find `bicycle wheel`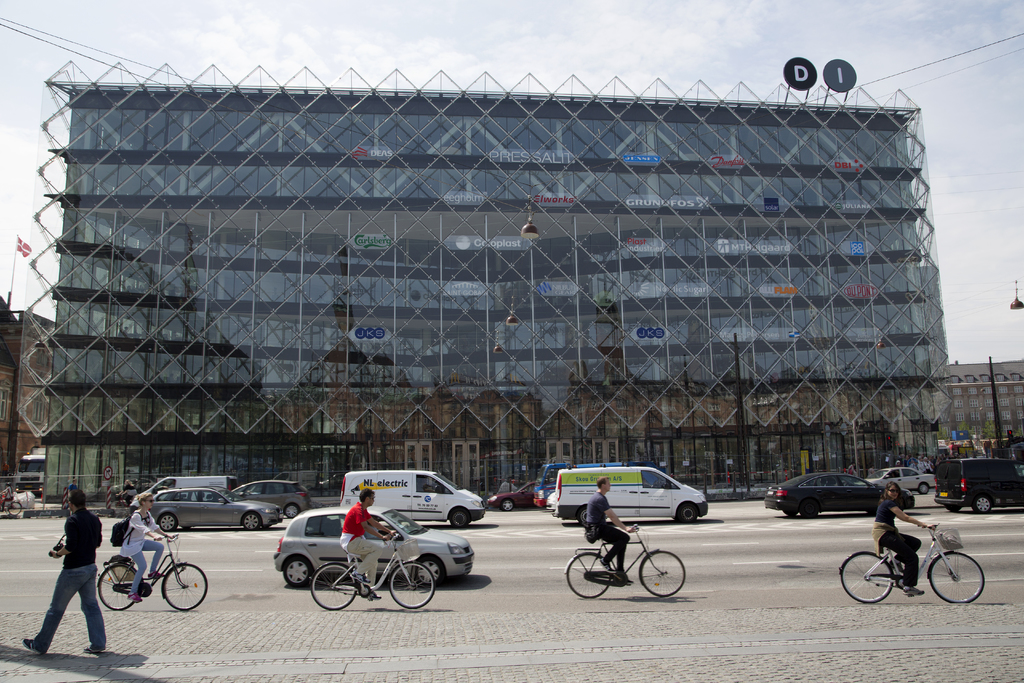
98:556:141:618
